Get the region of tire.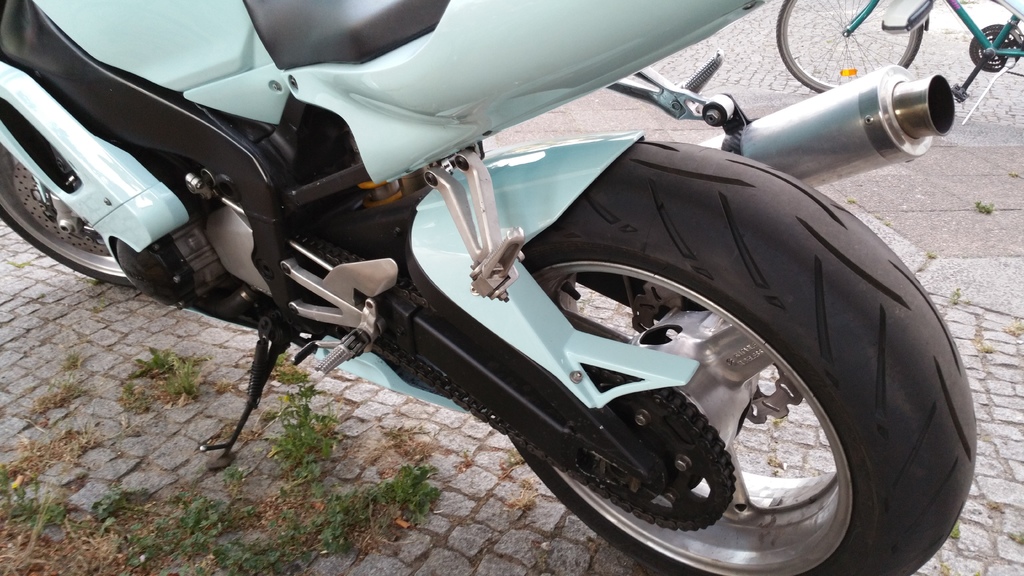
[777, 0, 923, 92].
